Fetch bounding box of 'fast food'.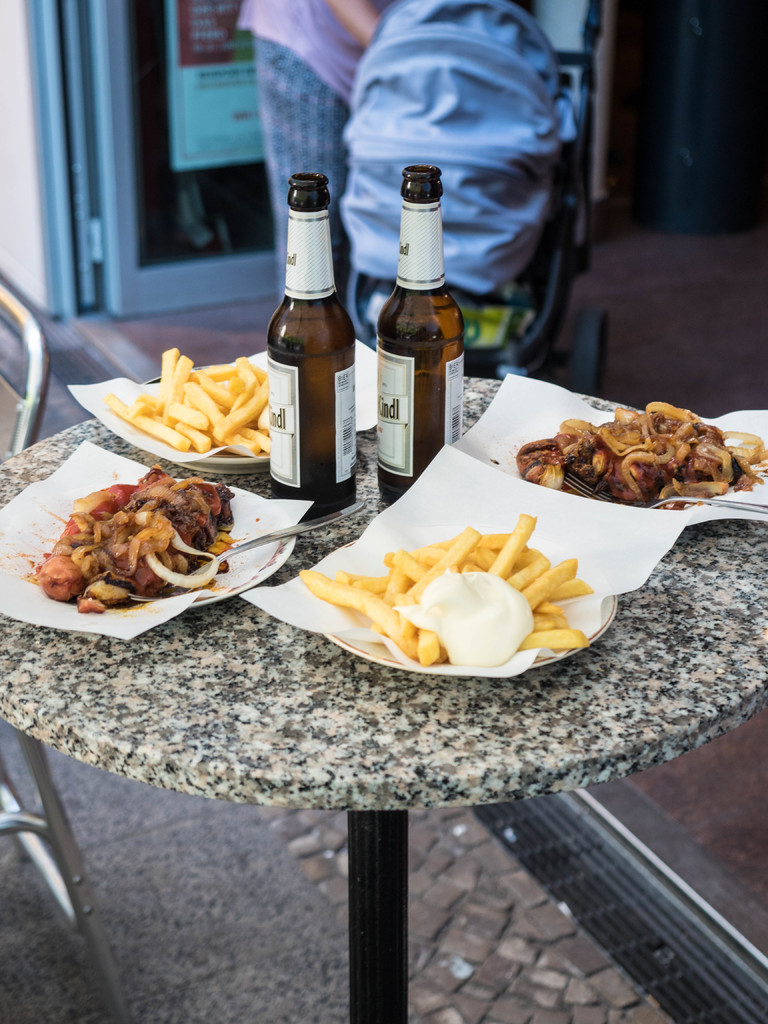
Bbox: [200,376,240,406].
